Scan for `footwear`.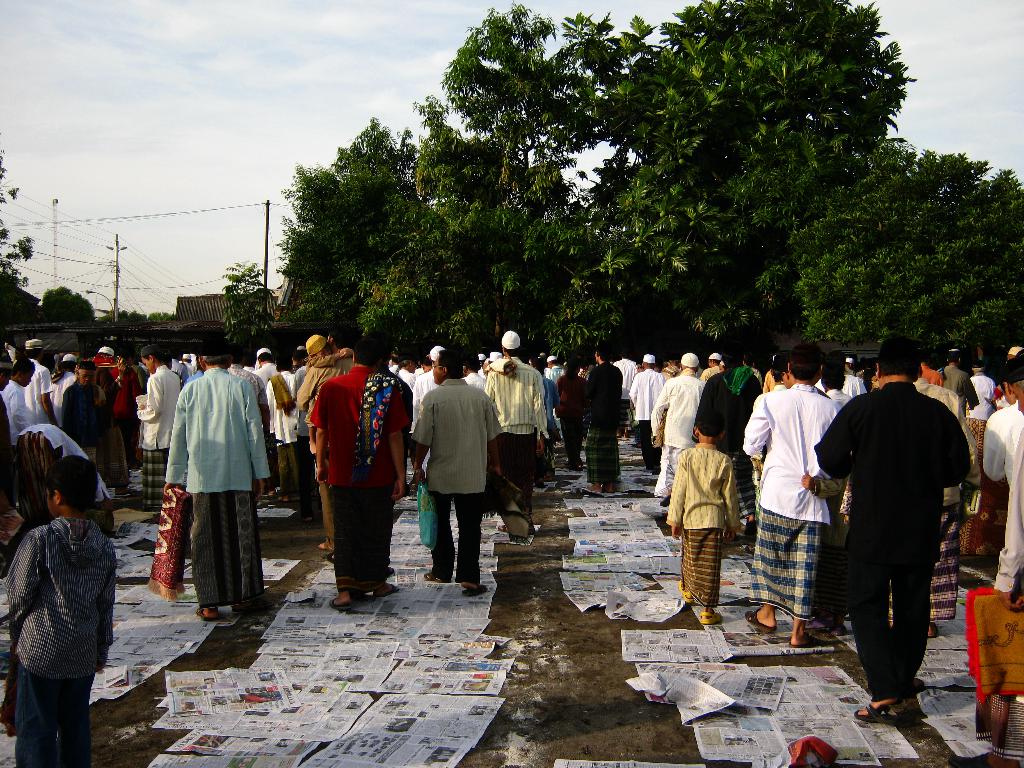
Scan result: detection(697, 606, 726, 626).
